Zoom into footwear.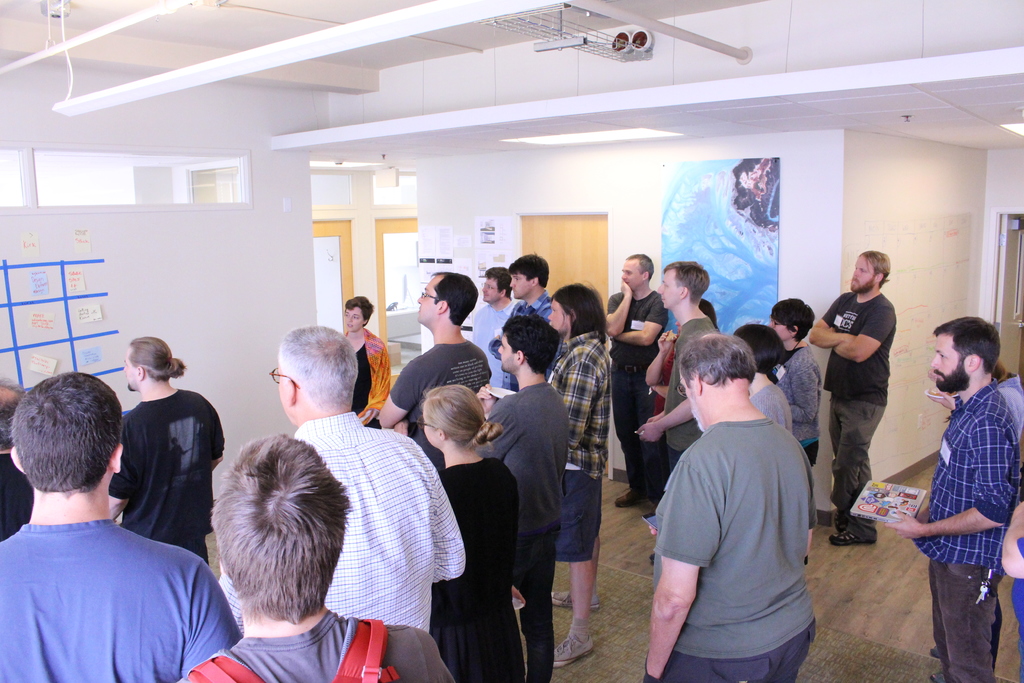
Zoom target: bbox(553, 637, 595, 671).
